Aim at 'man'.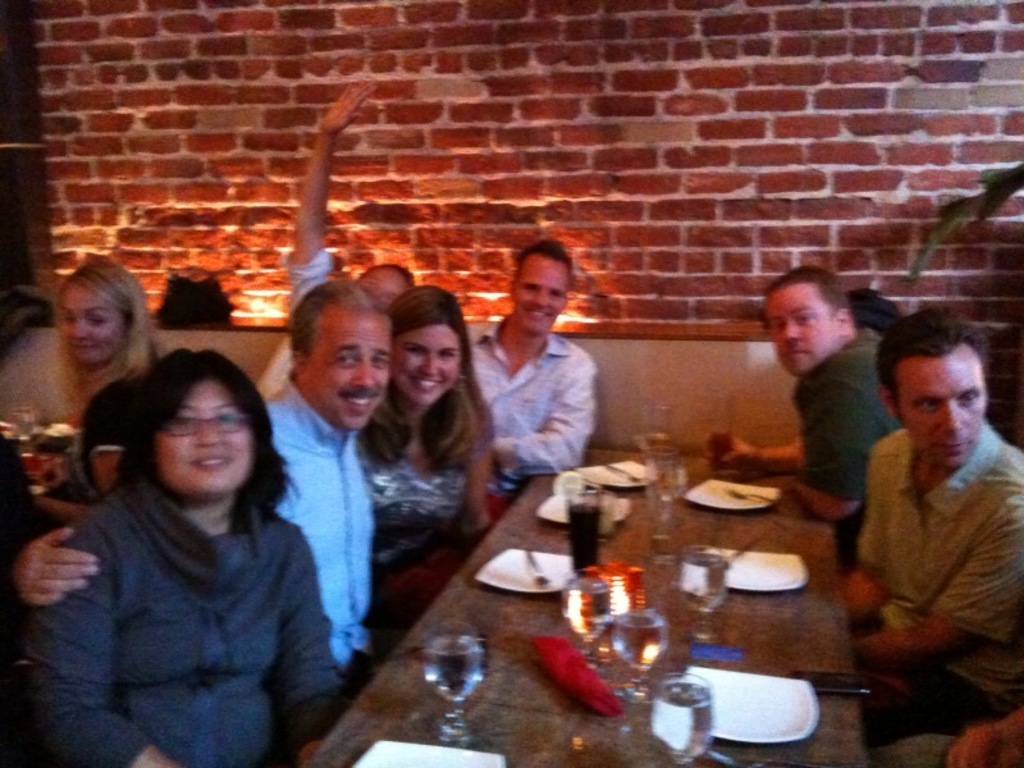
Aimed at 250, 83, 411, 384.
